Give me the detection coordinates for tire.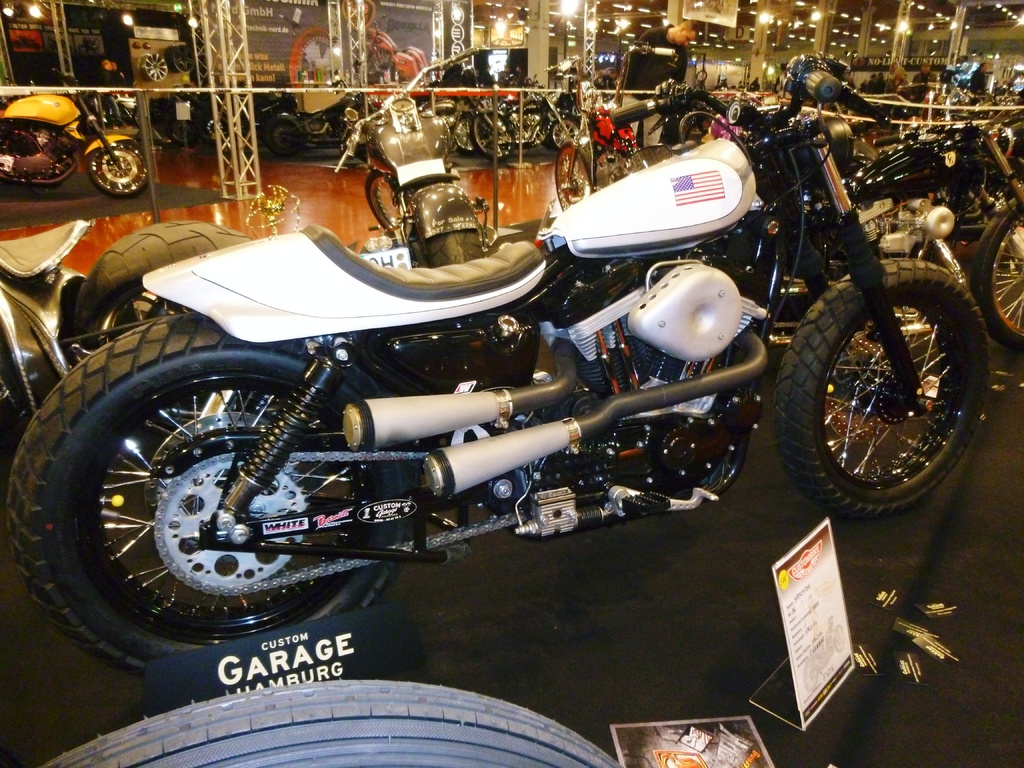
detection(268, 111, 306, 152).
